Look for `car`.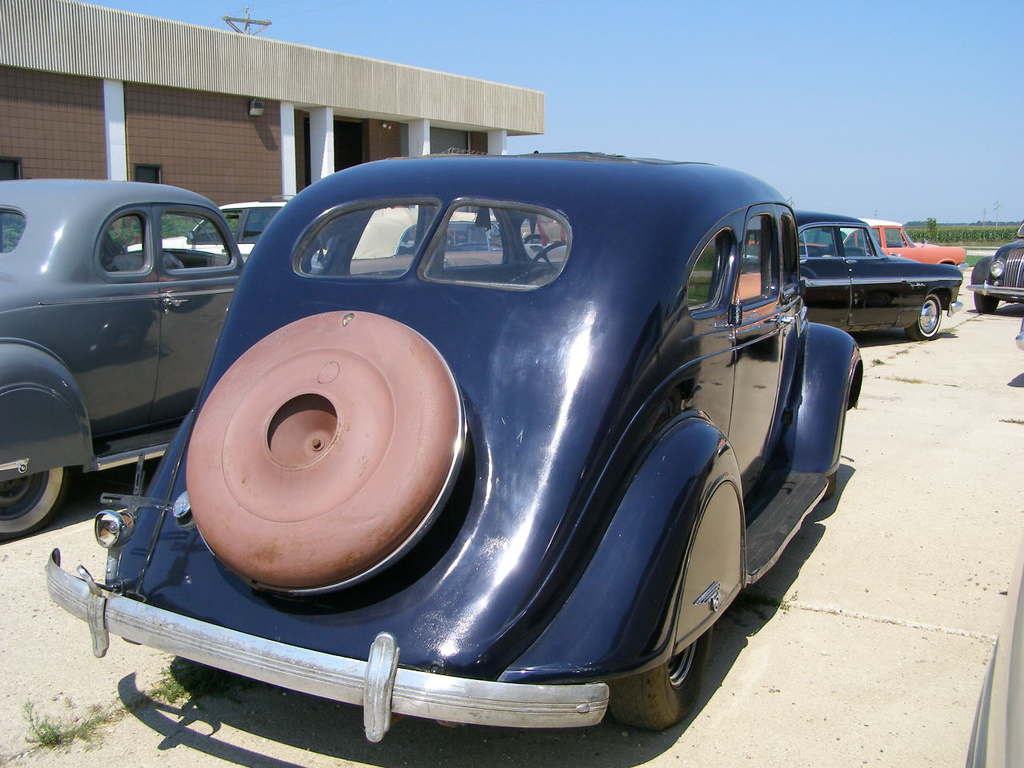
Found: select_region(130, 191, 417, 266).
